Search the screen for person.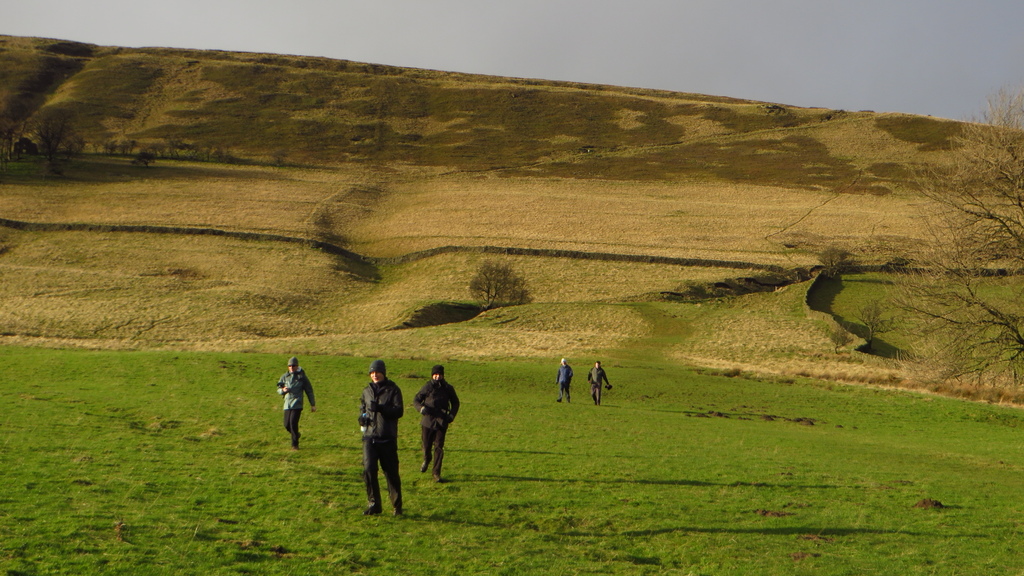
Found at 420:363:458:474.
